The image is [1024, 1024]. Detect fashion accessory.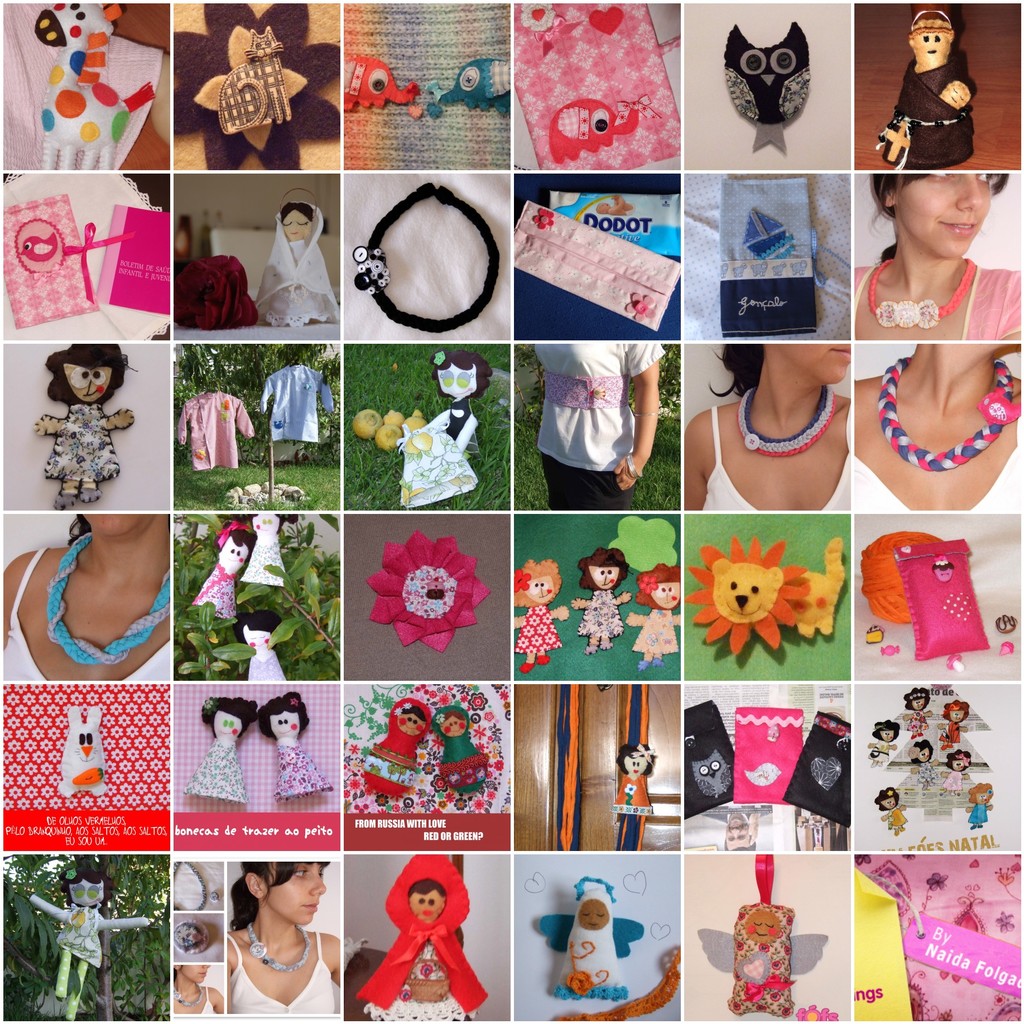
Detection: box(630, 408, 660, 420).
